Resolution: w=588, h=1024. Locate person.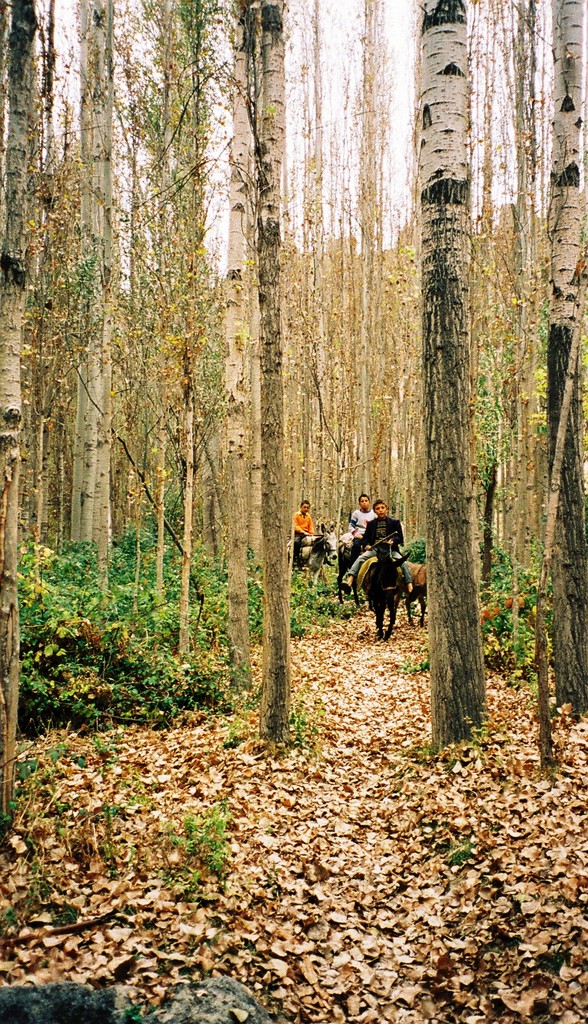
x1=342, y1=490, x2=409, y2=645.
